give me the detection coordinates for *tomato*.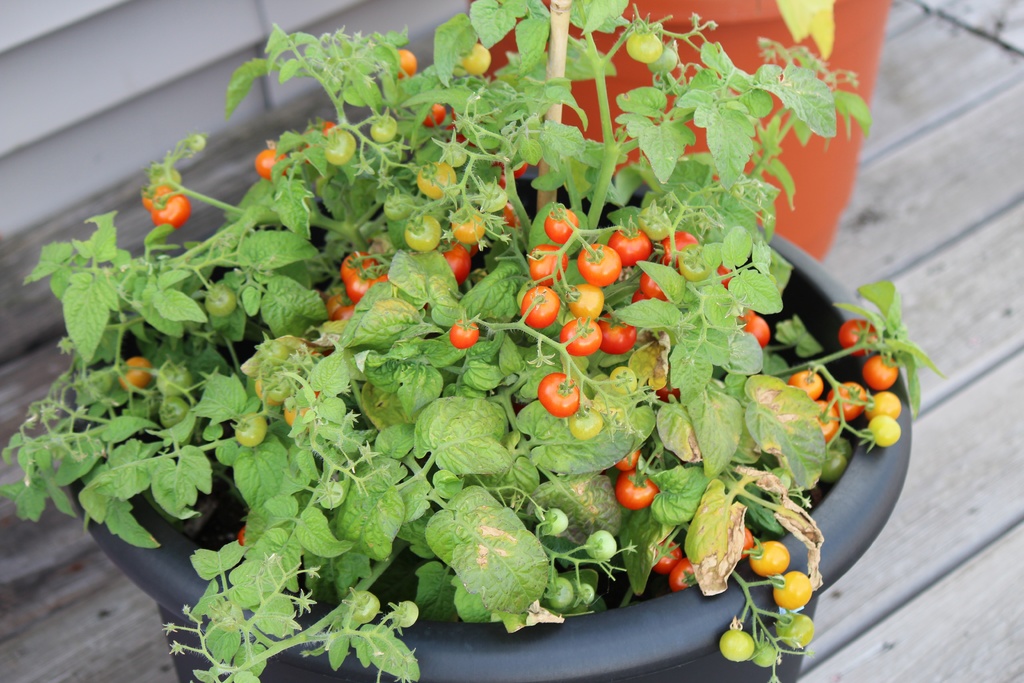
<region>308, 122, 332, 147</region>.
